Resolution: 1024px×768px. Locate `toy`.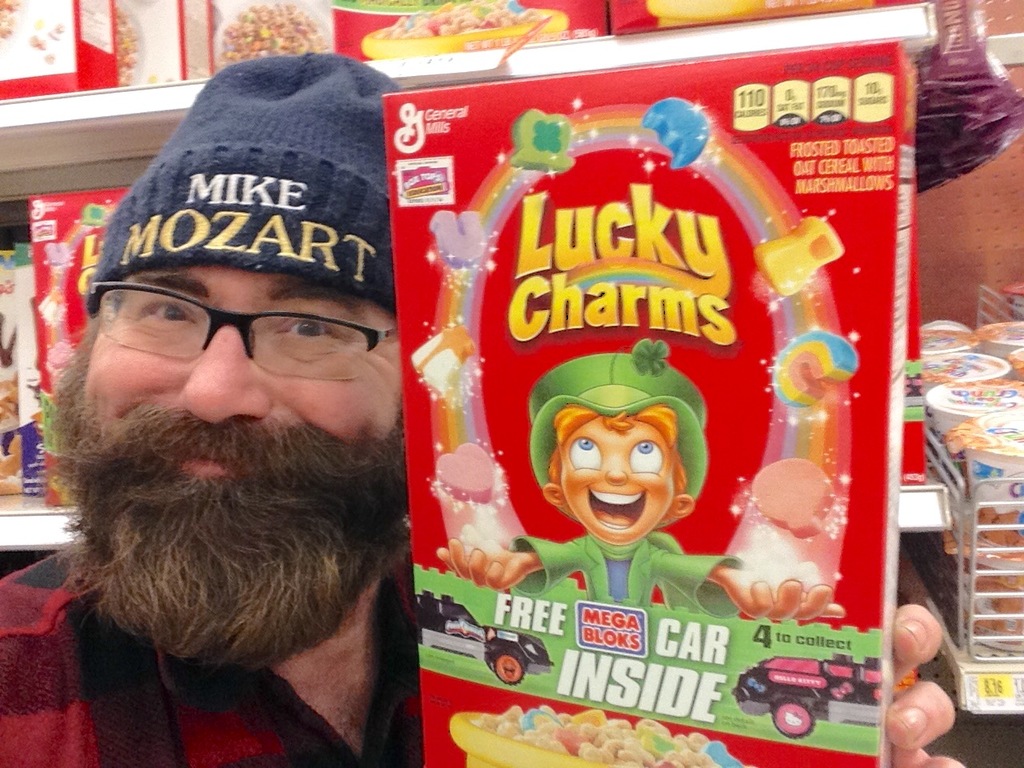
locate(721, 650, 917, 742).
